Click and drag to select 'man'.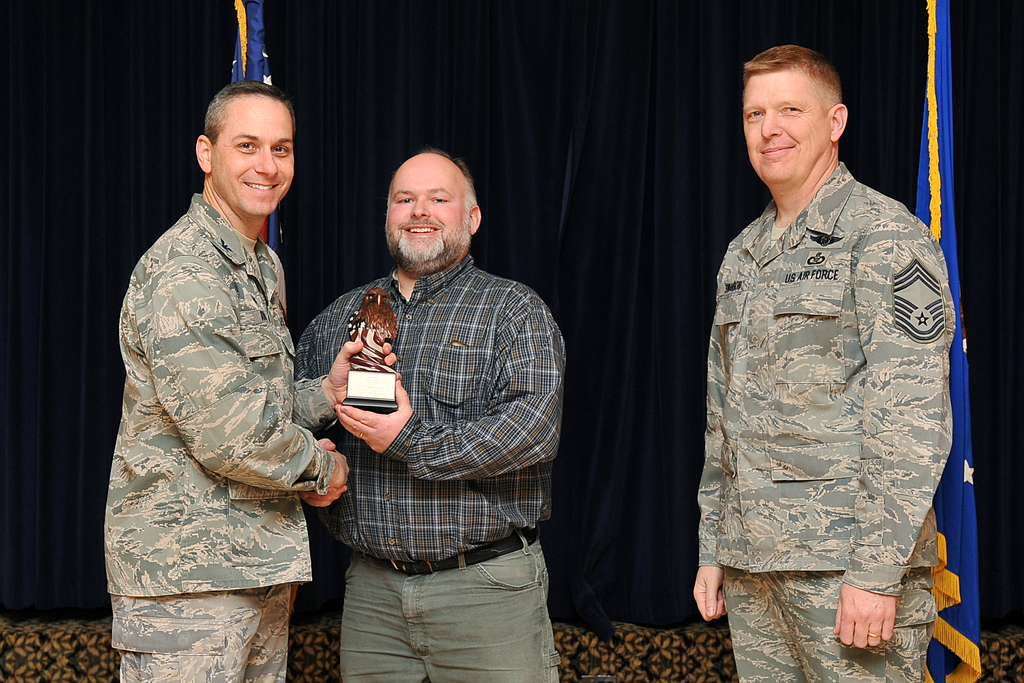
Selection: select_region(97, 75, 398, 682).
